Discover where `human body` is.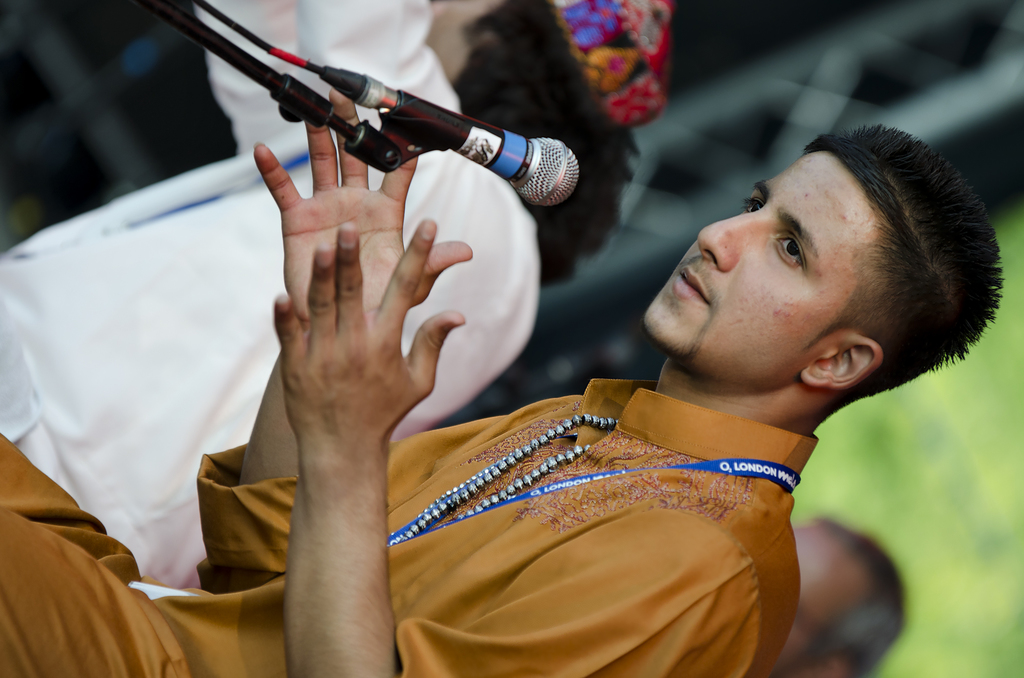
Discovered at <box>1,0,673,595</box>.
